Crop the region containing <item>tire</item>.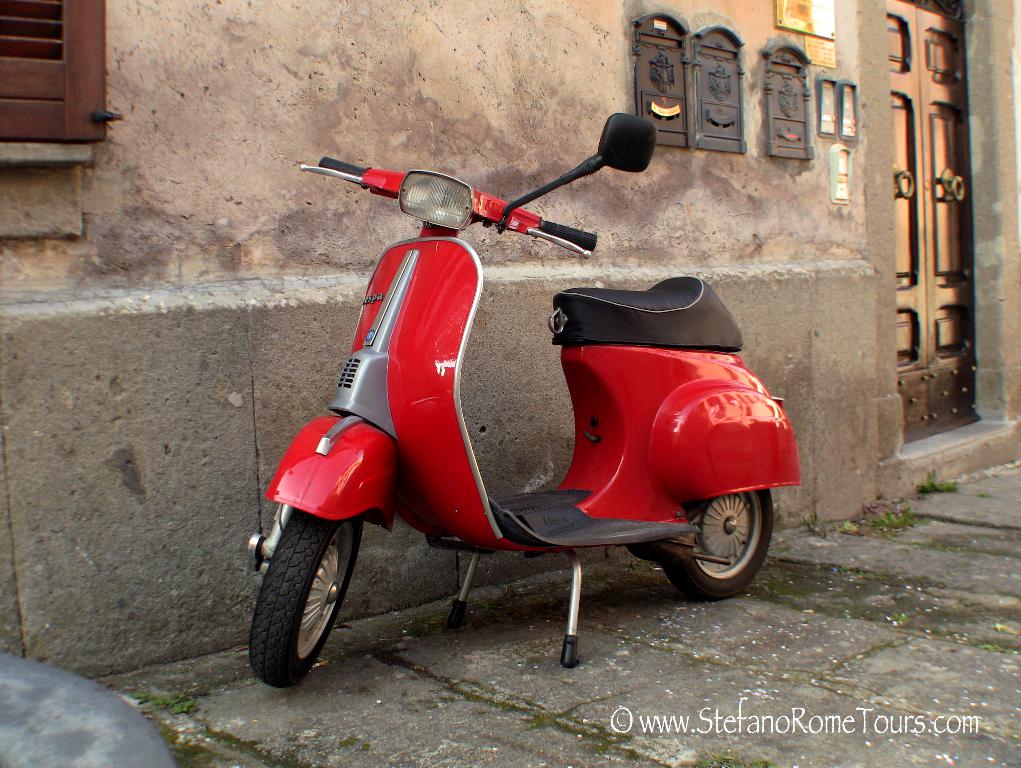
Crop region: left=661, top=477, right=784, bottom=603.
